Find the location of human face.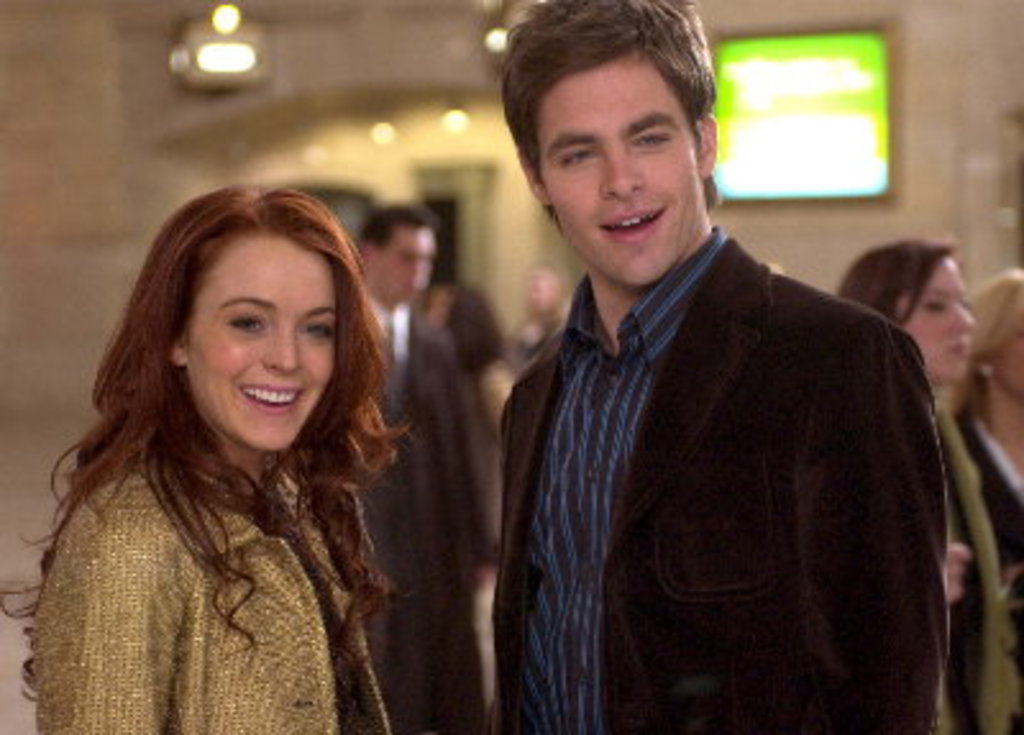
Location: bbox=(184, 236, 338, 451).
